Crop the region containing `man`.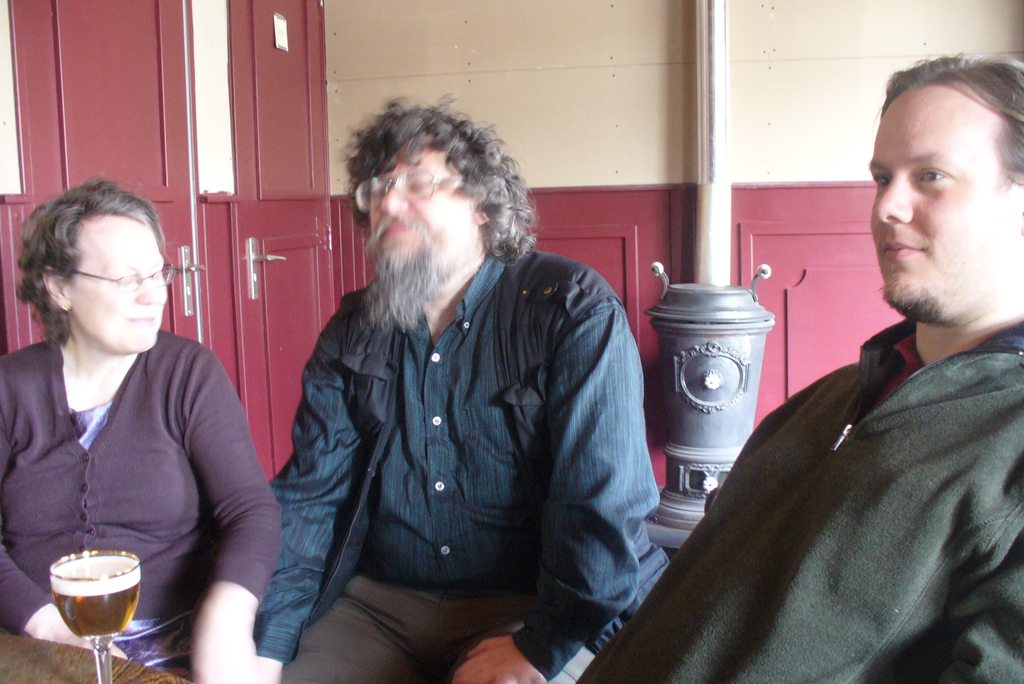
Crop region: <bbox>251, 95, 669, 668</bbox>.
